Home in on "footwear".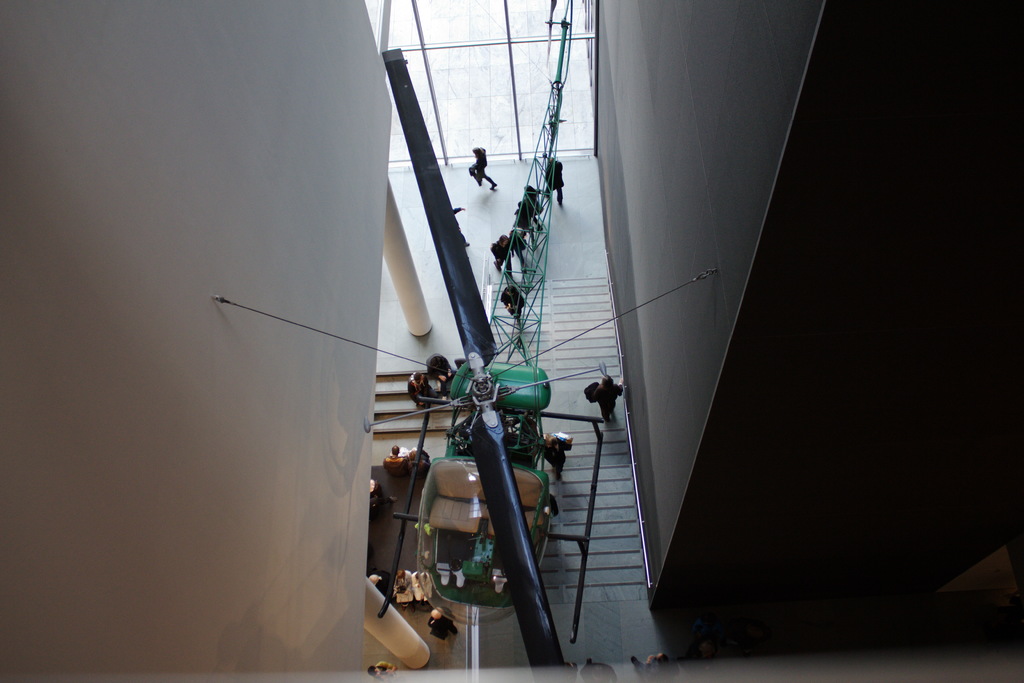
Homed in at box=[419, 404, 424, 408].
